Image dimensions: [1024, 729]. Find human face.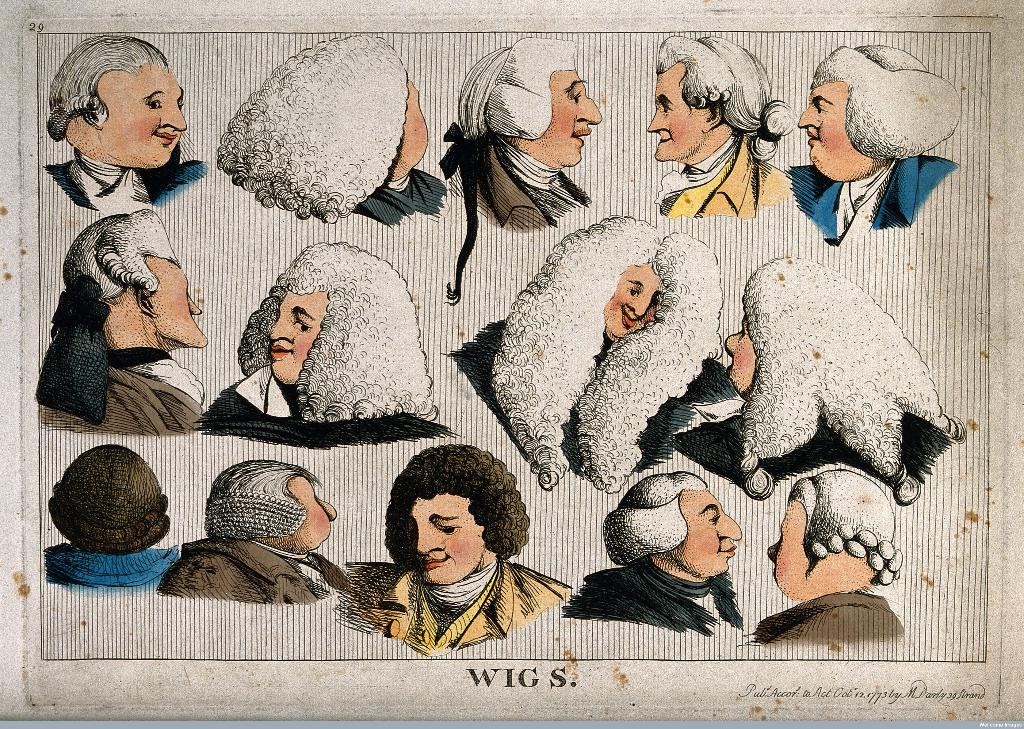
[722, 328, 763, 389].
